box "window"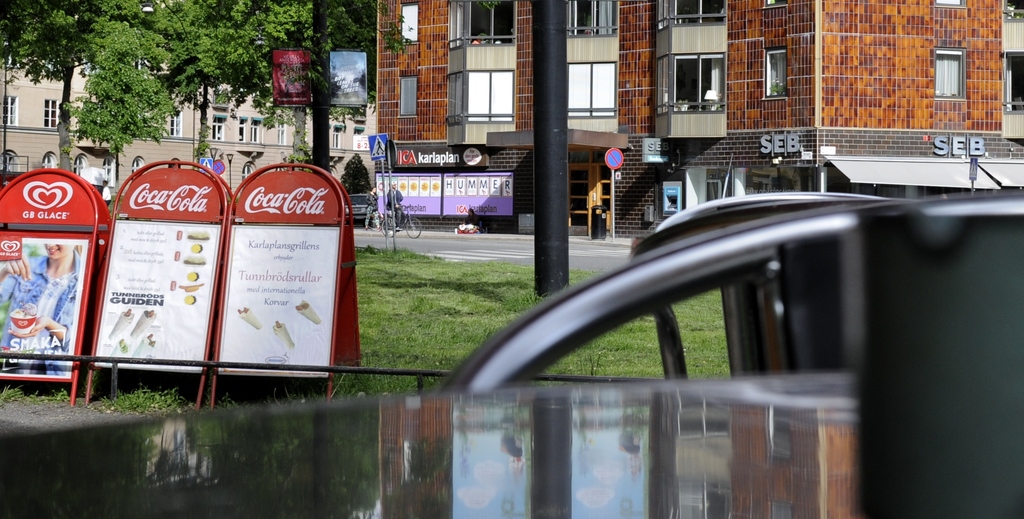
box=[3, 91, 16, 131]
